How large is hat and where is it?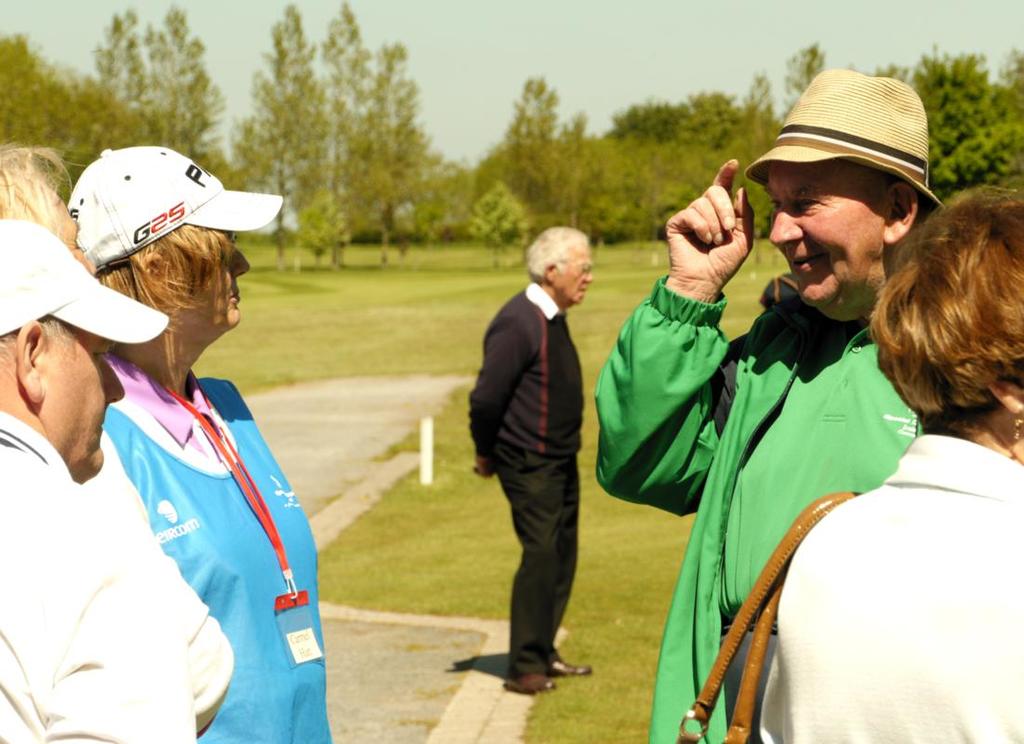
Bounding box: <region>743, 67, 946, 220</region>.
